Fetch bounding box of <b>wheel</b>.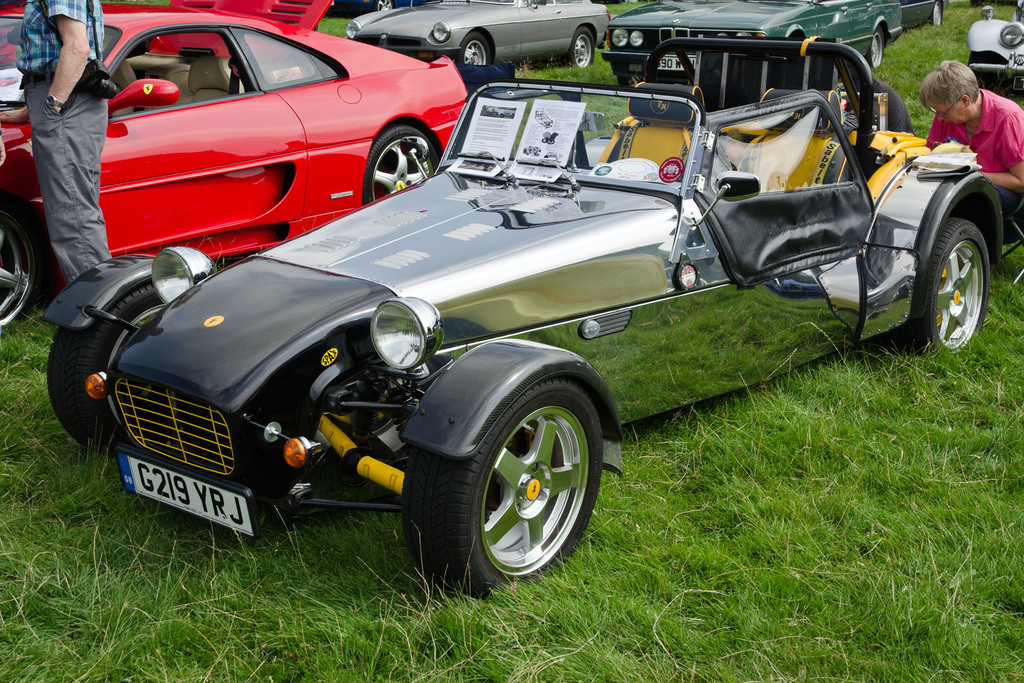
Bbox: x1=0, y1=192, x2=42, y2=335.
